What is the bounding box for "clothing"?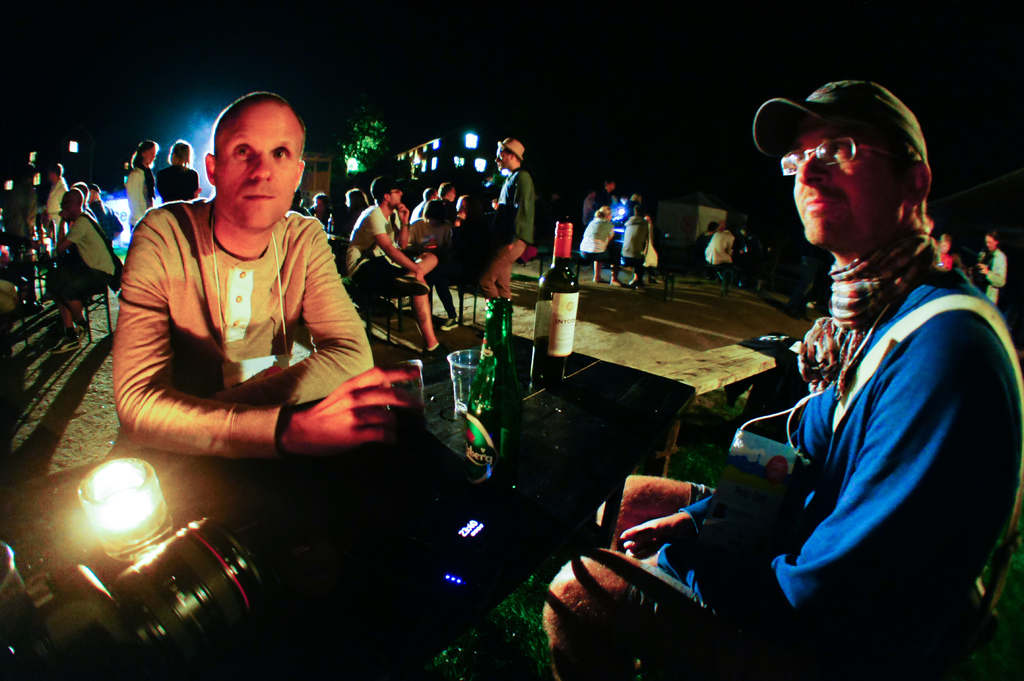
[123, 163, 152, 227].
